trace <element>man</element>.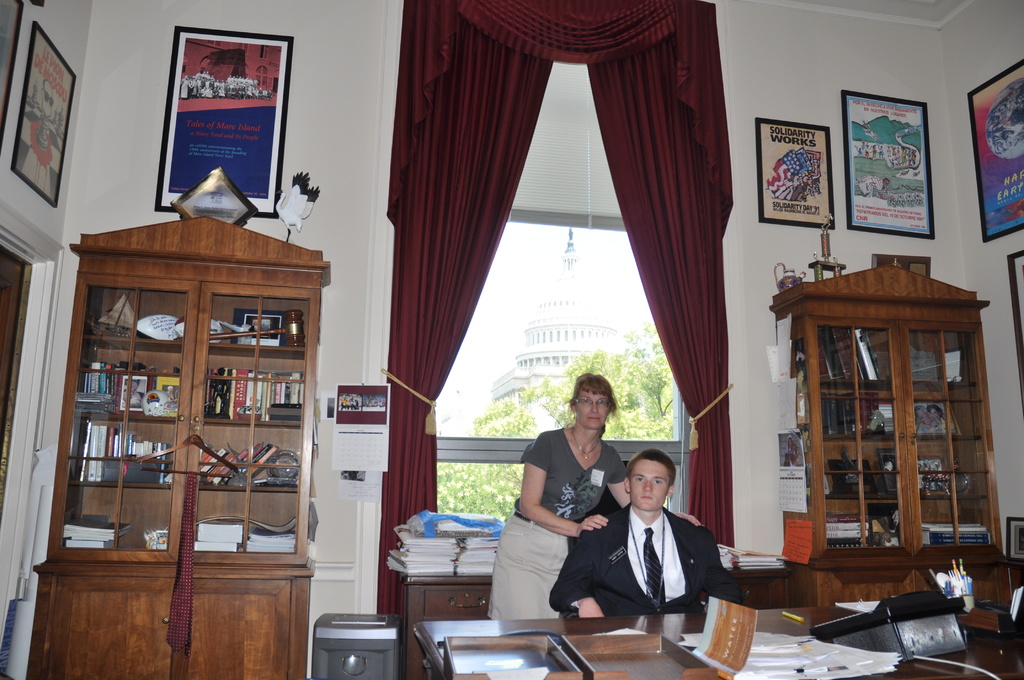
Traced to (918,404,938,432).
